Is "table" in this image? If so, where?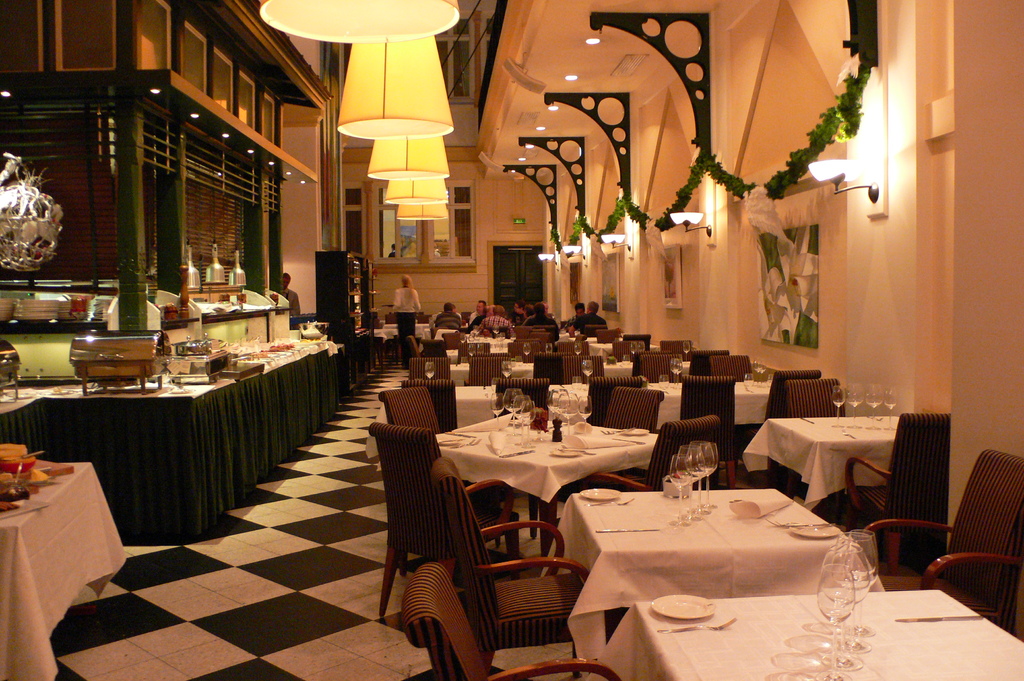
Yes, at region(0, 453, 132, 680).
